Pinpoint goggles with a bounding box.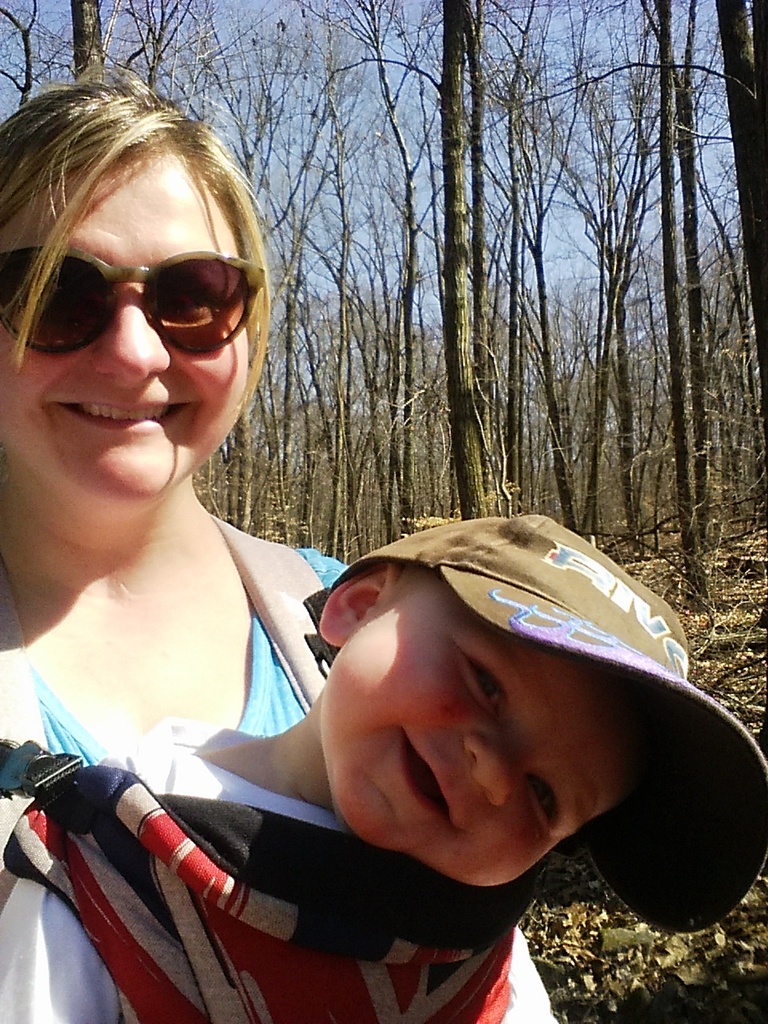
bbox(0, 236, 270, 377).
